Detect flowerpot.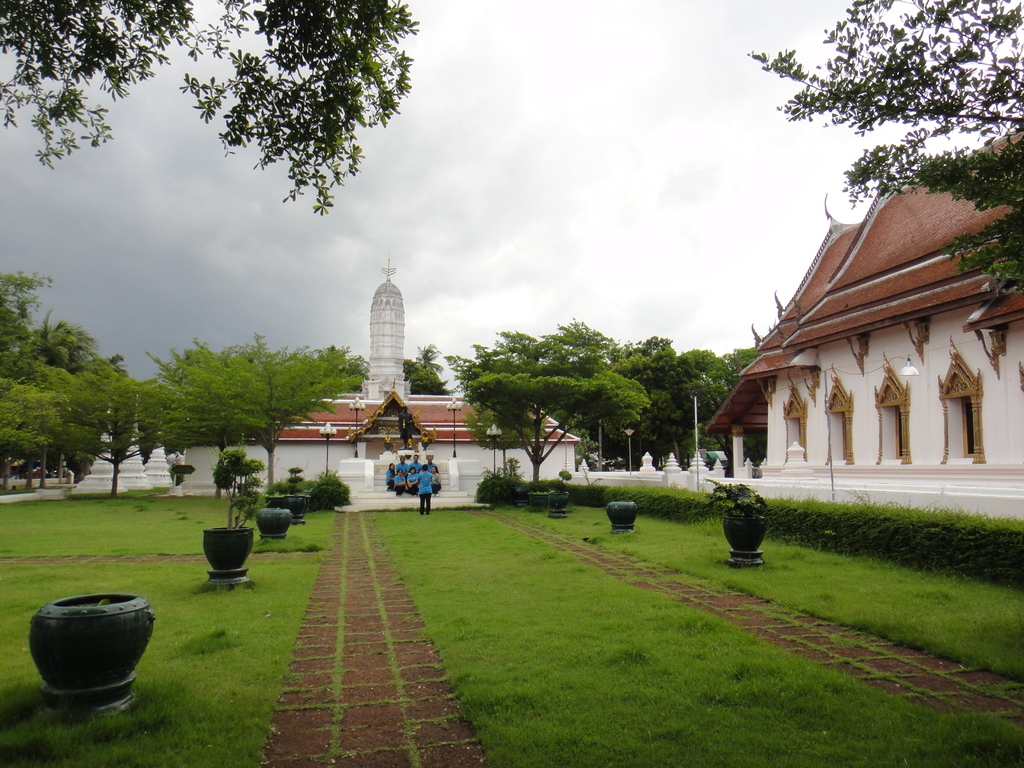
Detected at (604, 501, 639, 534).
